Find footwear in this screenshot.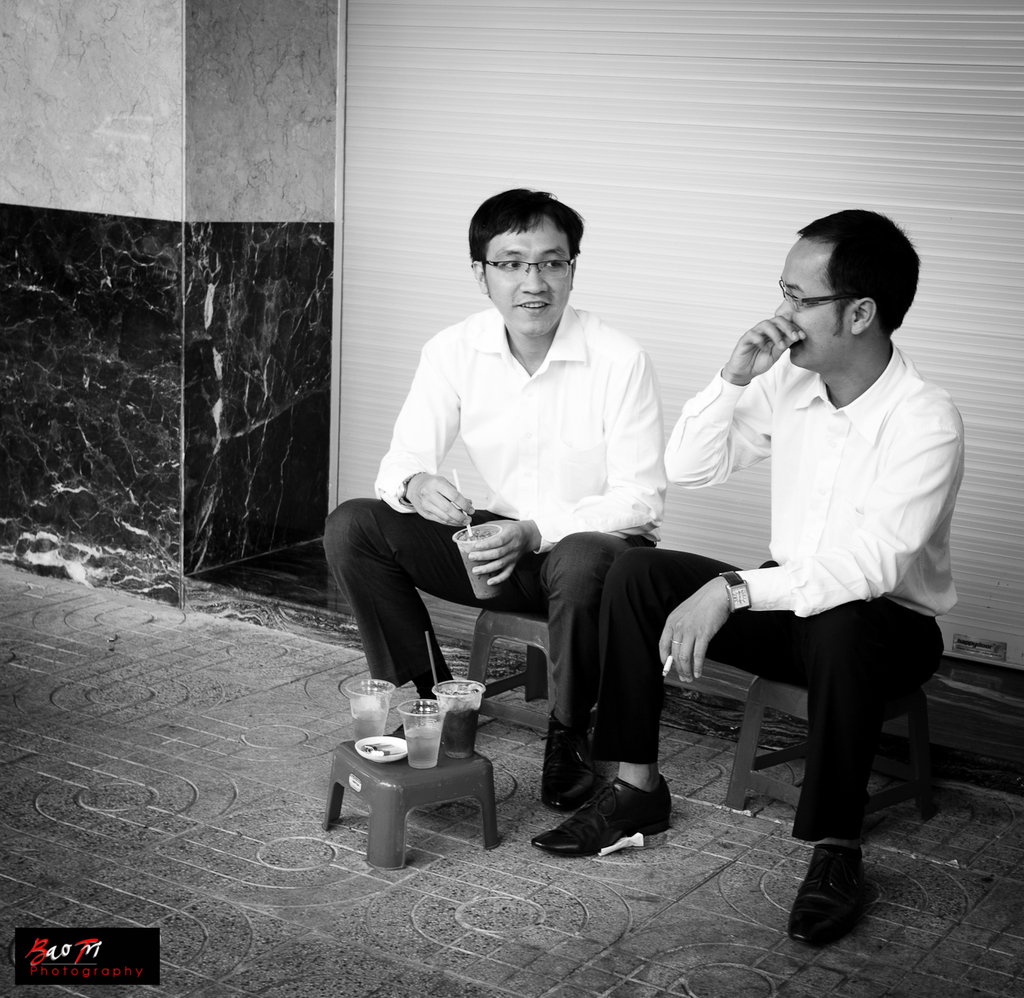
The bounding box for footwear is l=783, t=840, r=879, b=951.
